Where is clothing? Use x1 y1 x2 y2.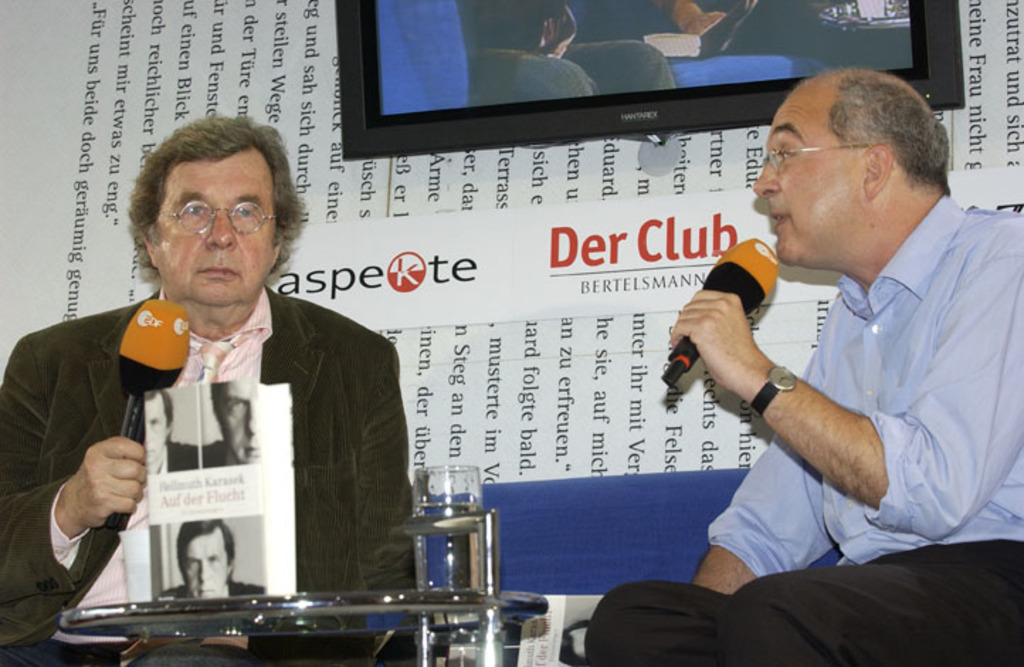
150 439 207 477.
